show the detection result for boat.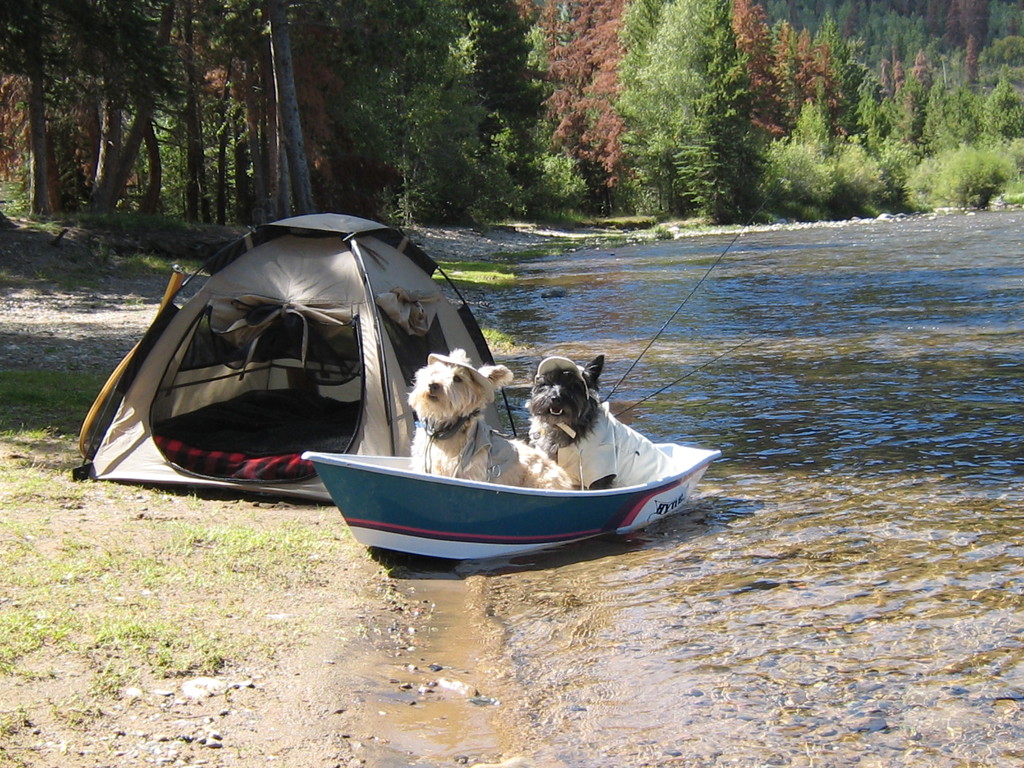
{"x1": 298, "y1": 451, "x2": 723, "y2": 573}.
